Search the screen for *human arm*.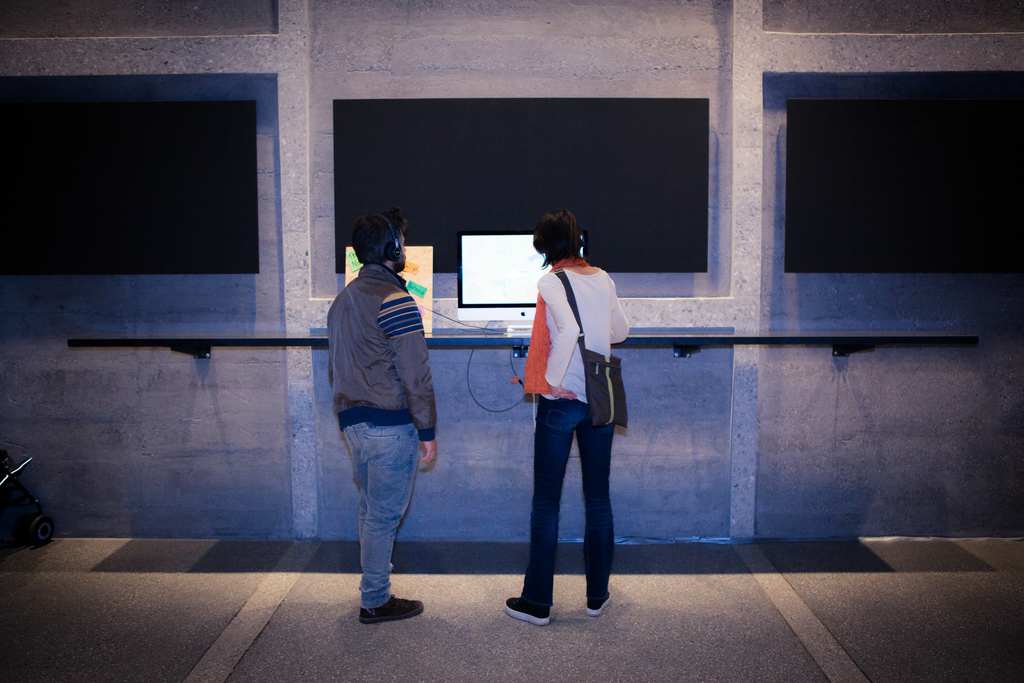
Found at 543/275/577/396.
